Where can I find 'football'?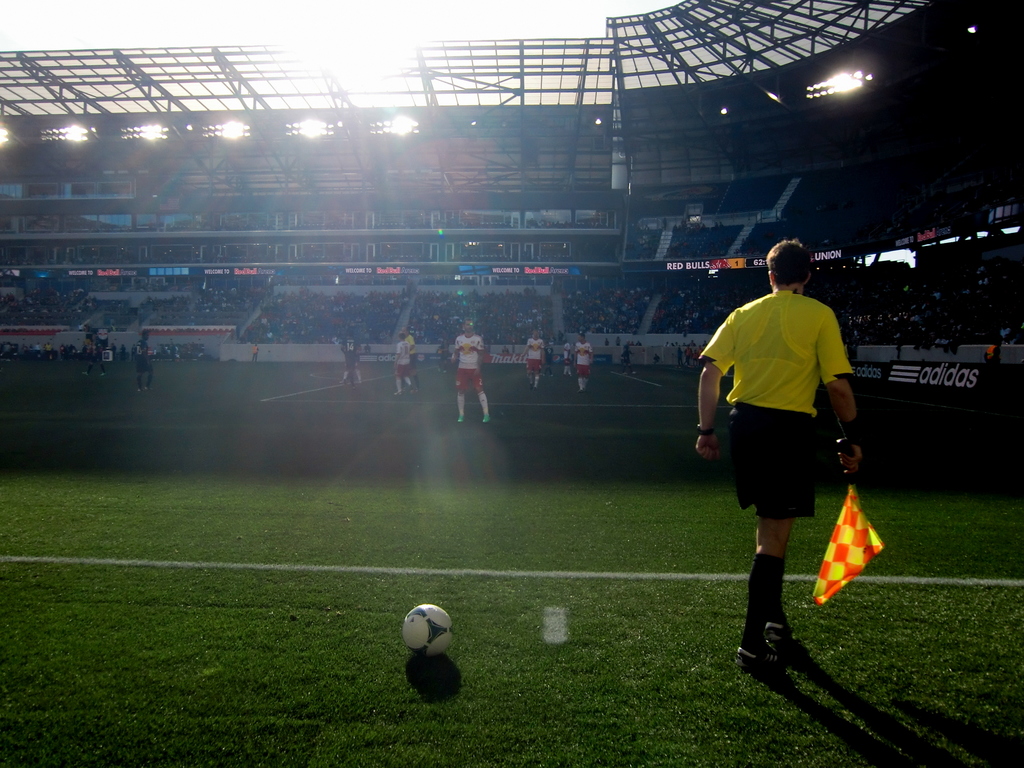
You can find it at l=402, t=604, r=451, b=658.
